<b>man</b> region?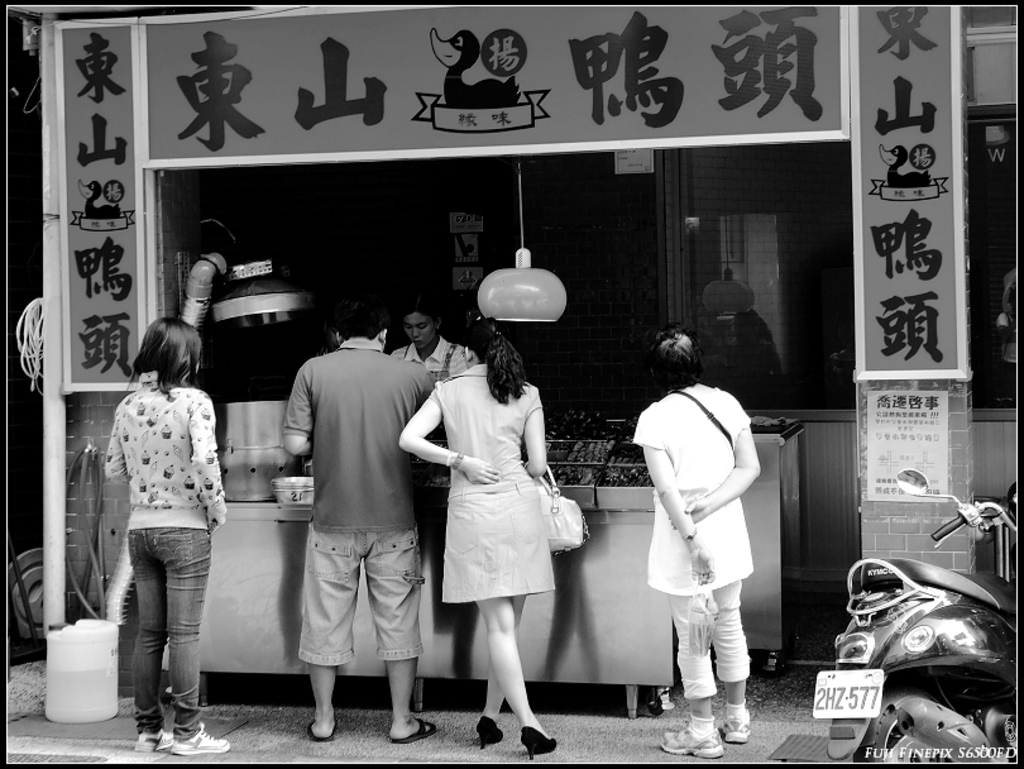
[x1=272, y1=281, x2=426, y2=742]
